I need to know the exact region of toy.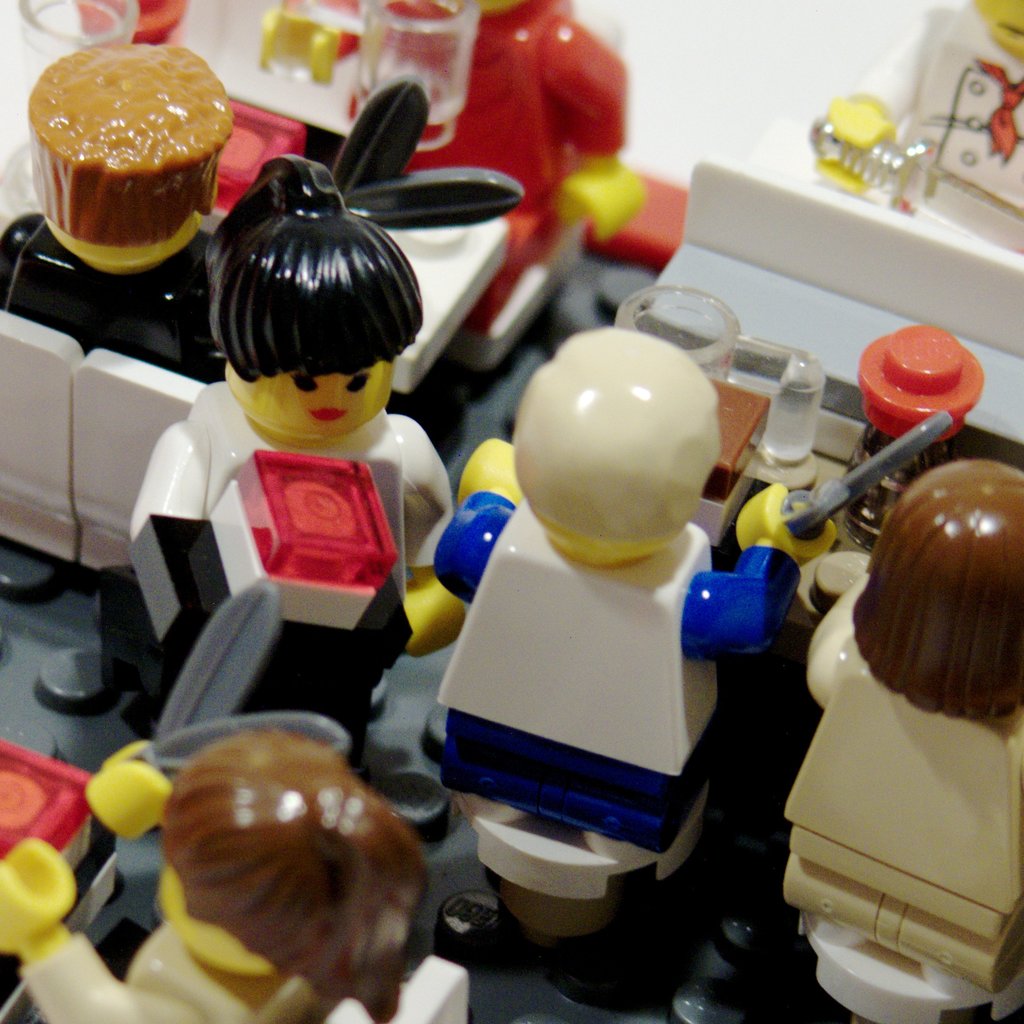
Region: box(405, 410, 951, 932).
